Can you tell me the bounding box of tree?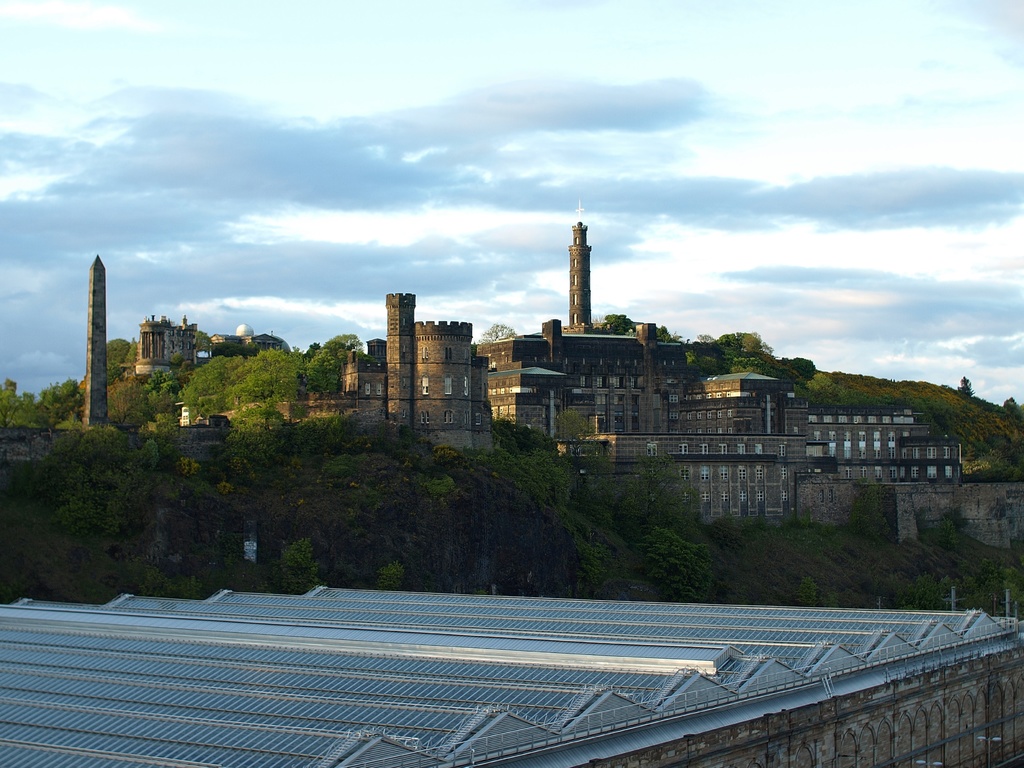
[665, 332, 682, 339].
